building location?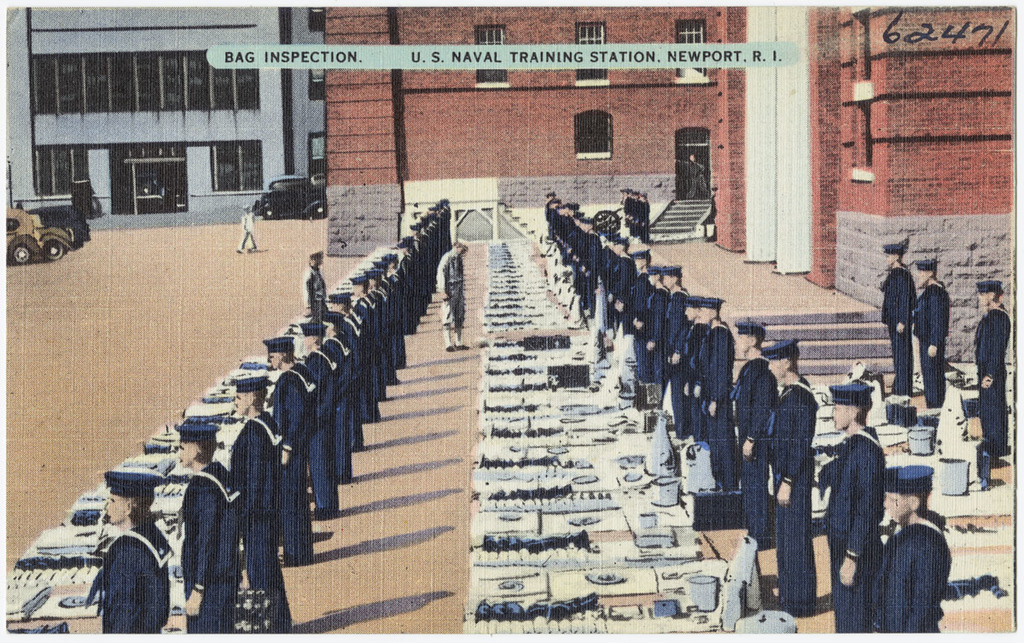
(324, 4, 1019, 361)
